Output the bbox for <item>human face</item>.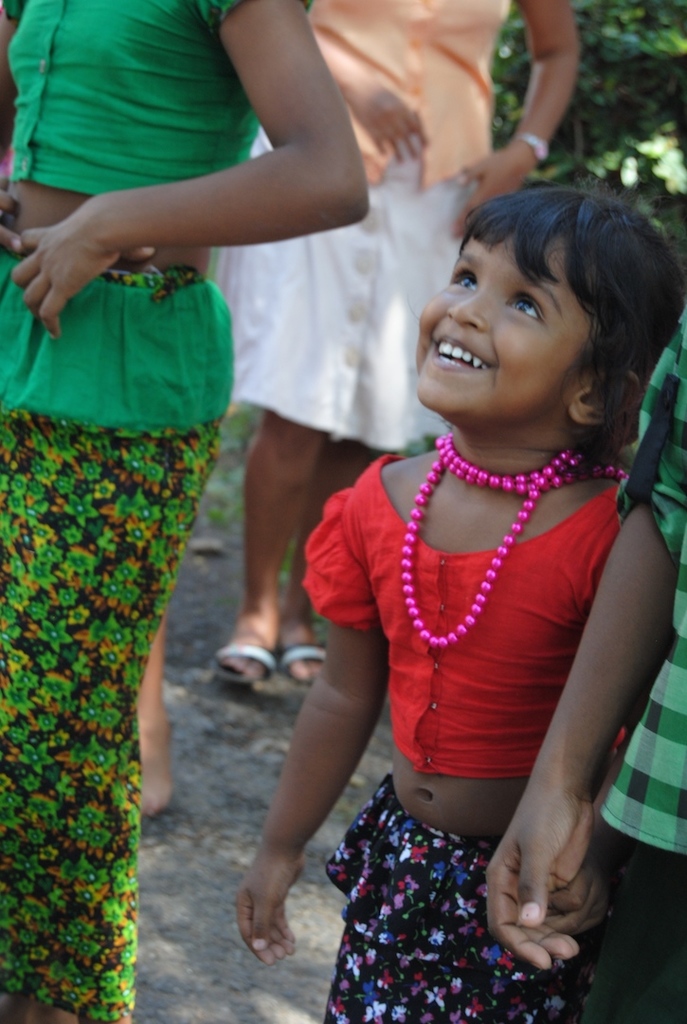
410,235,598,412.
